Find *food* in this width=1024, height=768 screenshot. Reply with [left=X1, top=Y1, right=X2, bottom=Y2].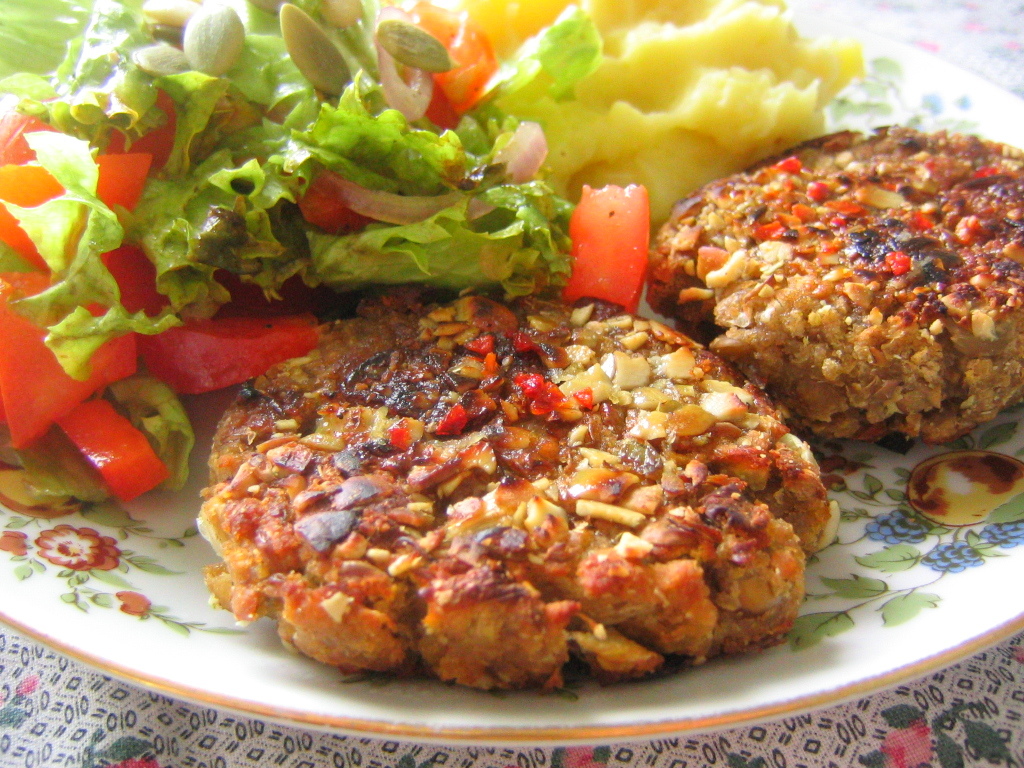
[left=643, top=125, right=1023, bottom=443].
